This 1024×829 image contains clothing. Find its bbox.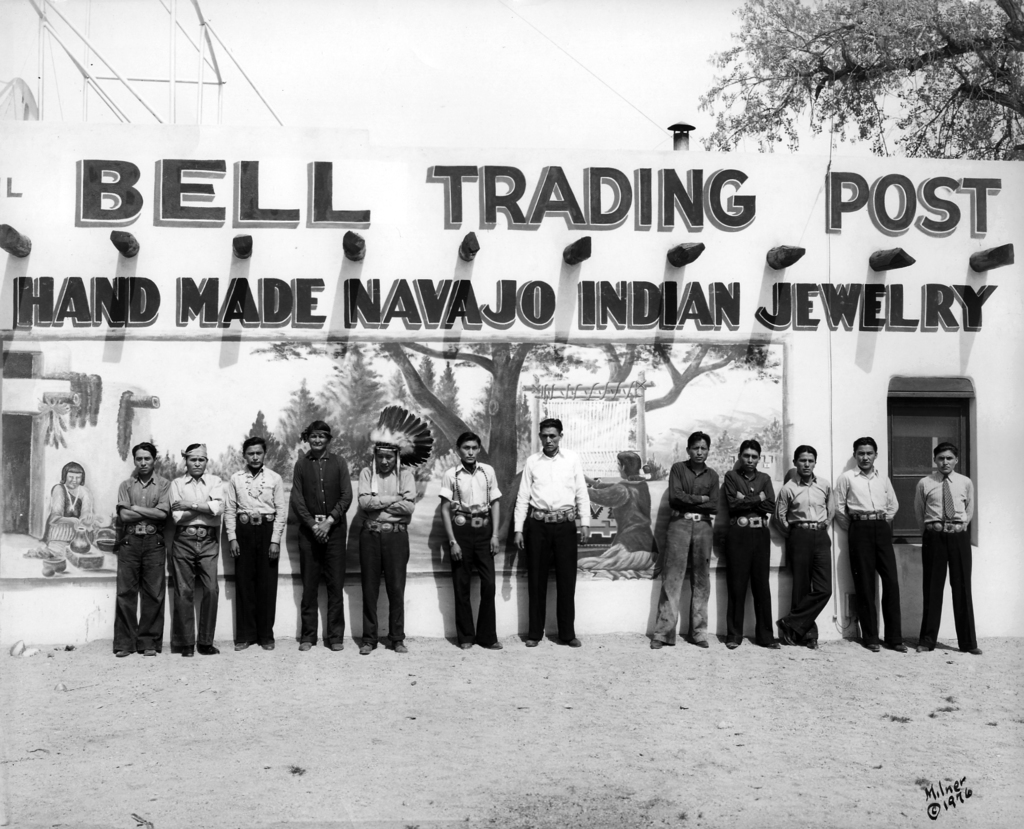
(left=113, top=482, right=179, bottom=662).
